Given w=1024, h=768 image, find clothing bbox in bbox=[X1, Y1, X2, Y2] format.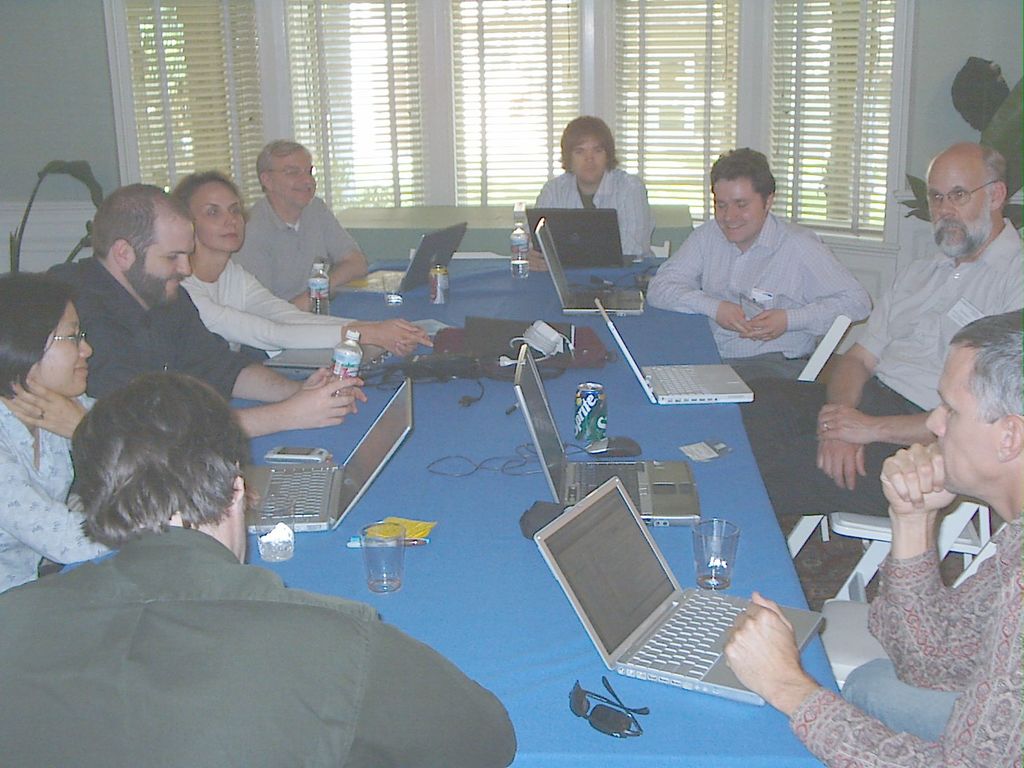
bbox=[740, 225, 1023, 533].
